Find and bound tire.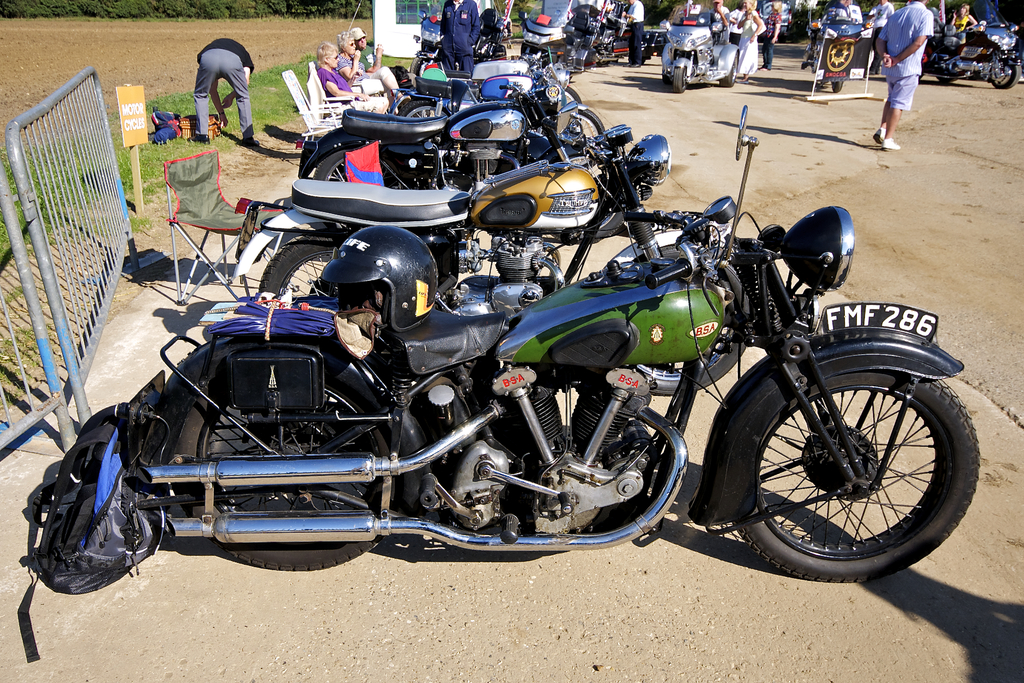
Bound: (left=397, top=99, right=449, bottom=117).
